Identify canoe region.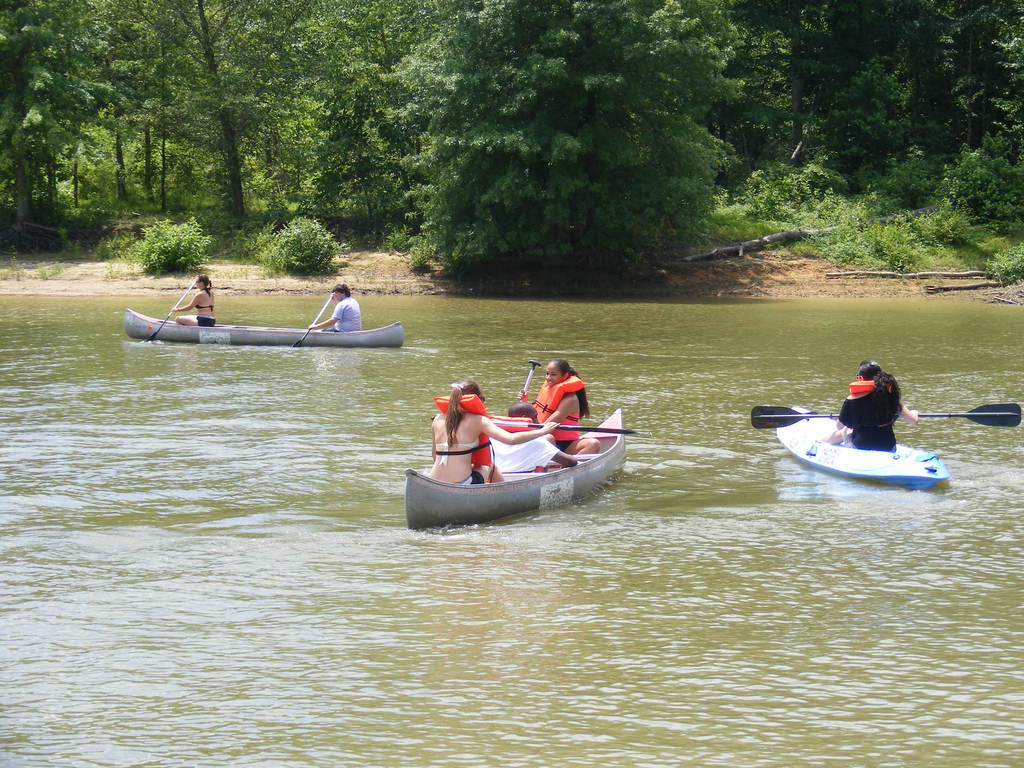
Region: (127, 305, 407, 343).
